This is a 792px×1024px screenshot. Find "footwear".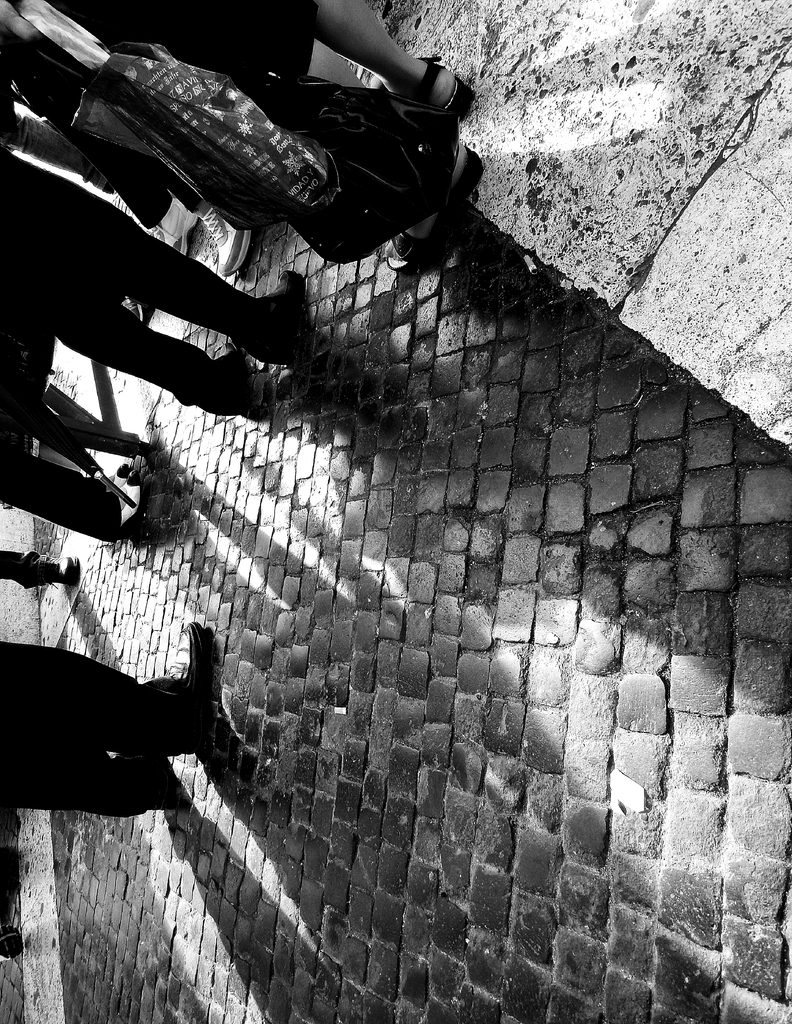
Bounding box: {"x1": 275, "y1": 268, "x2": 303, "y2": 362}.
